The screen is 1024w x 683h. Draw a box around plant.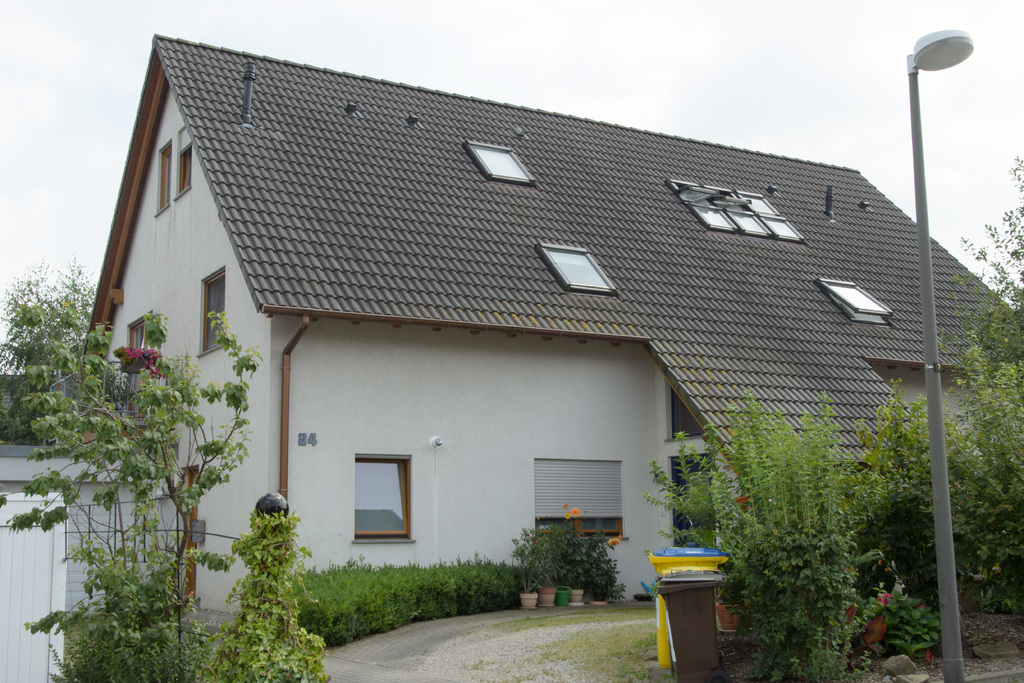
(639, 390, 890, 682).
